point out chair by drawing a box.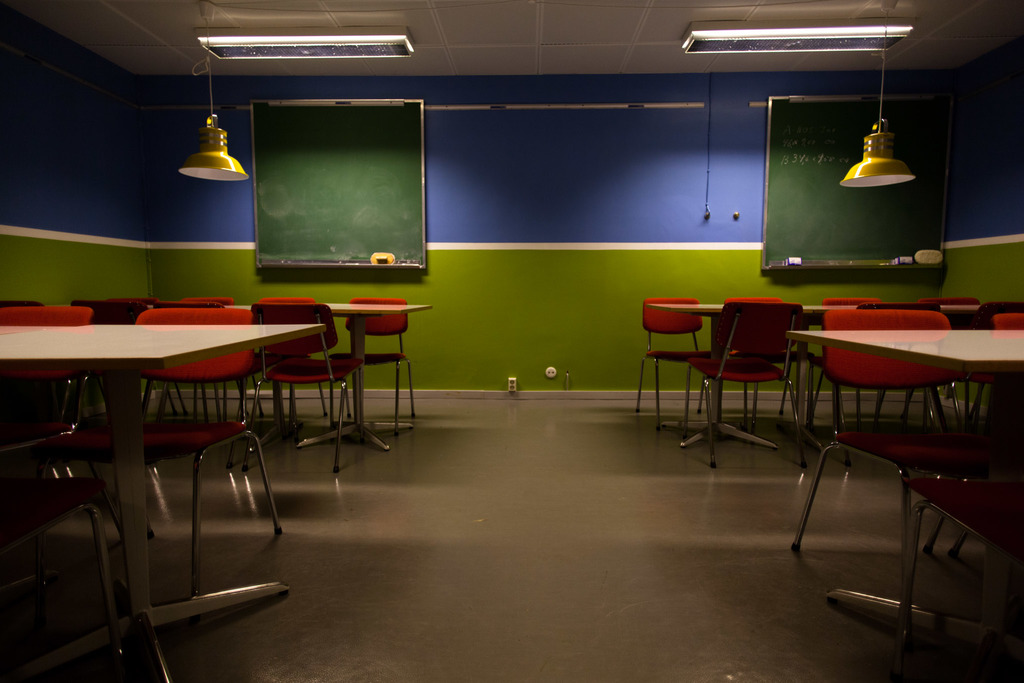
901 477 1023 682.
